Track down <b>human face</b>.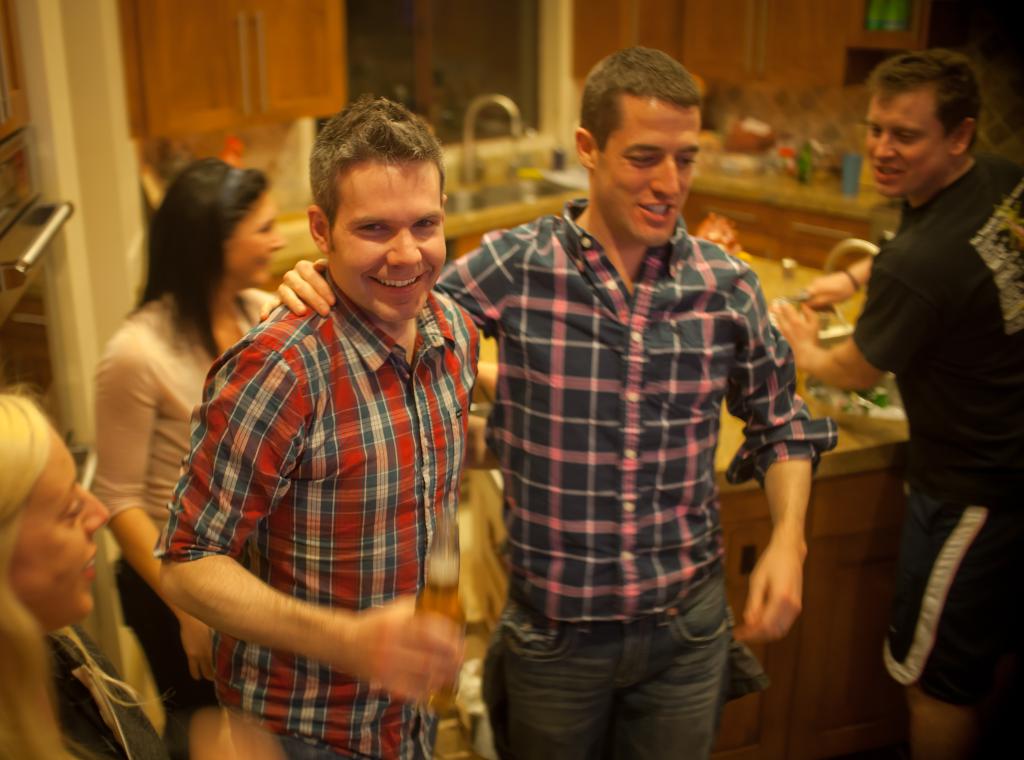
Tracked to select_region(600, 103, 701, 233).
